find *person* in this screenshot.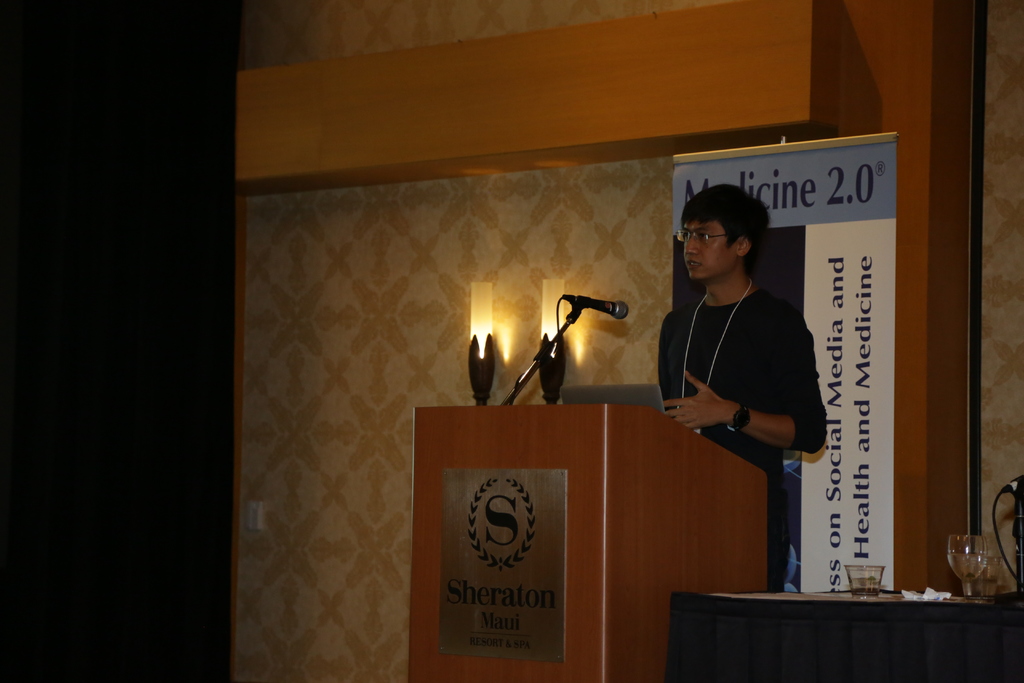
The bounding box for *person* is region(656, 185, 825, 546).
